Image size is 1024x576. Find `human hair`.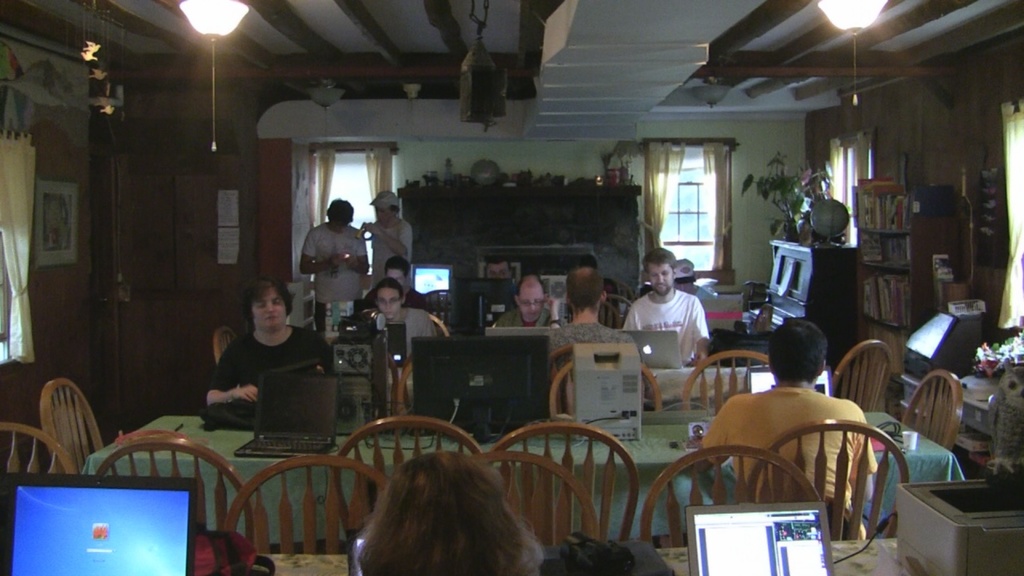
pyautogui.locateOnScreen(564, 266, 602, 315).
